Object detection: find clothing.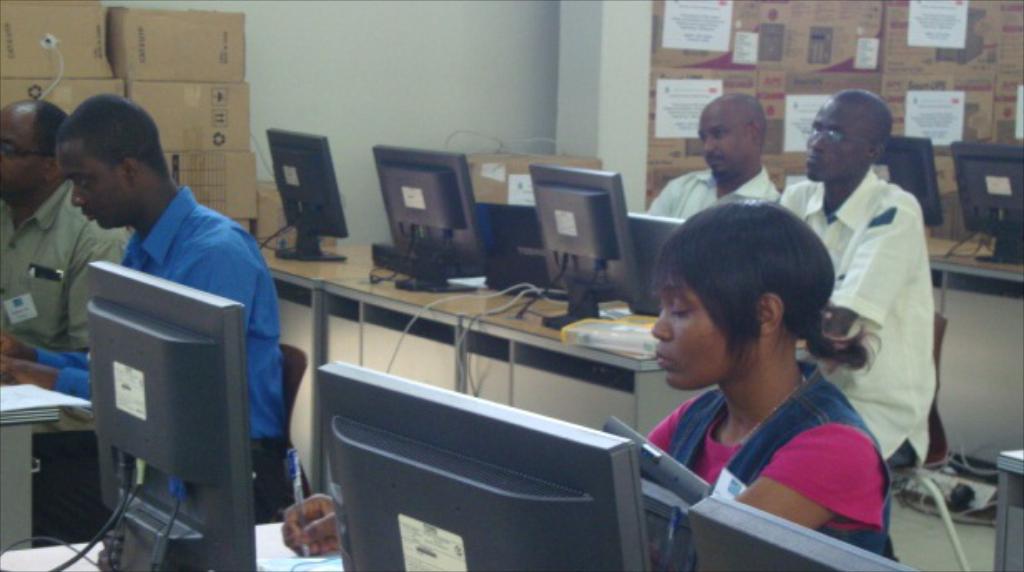
box=[0, 181, 128, 346].
